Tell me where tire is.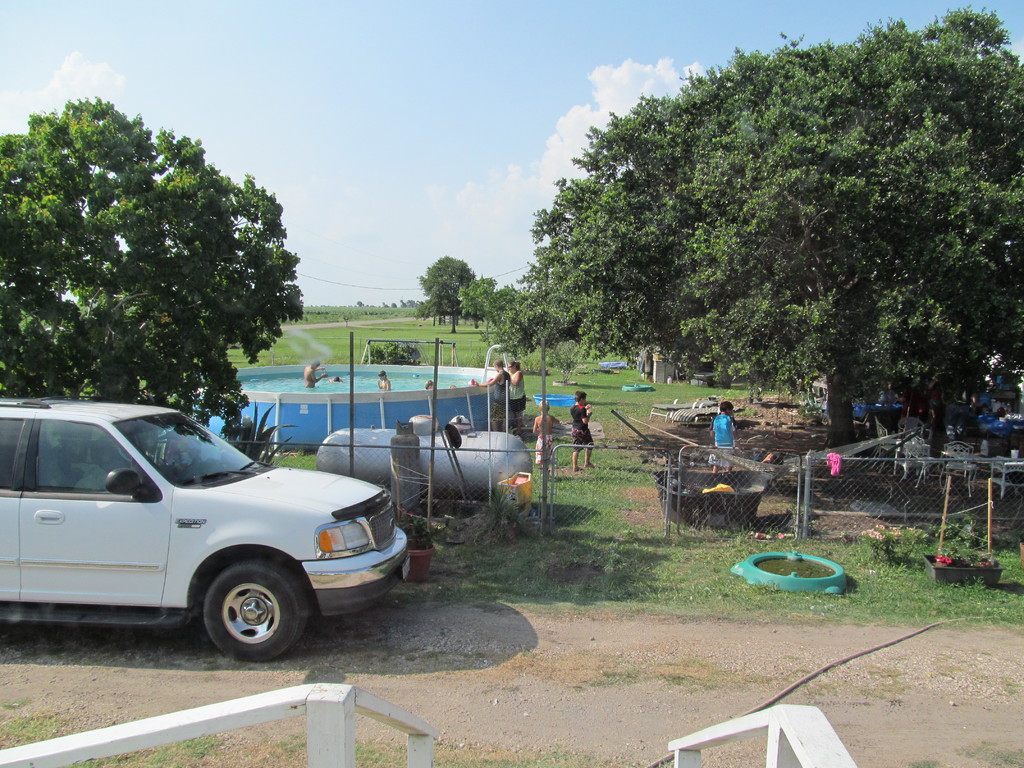
tire is at <box>202,564,319,664</box>.
